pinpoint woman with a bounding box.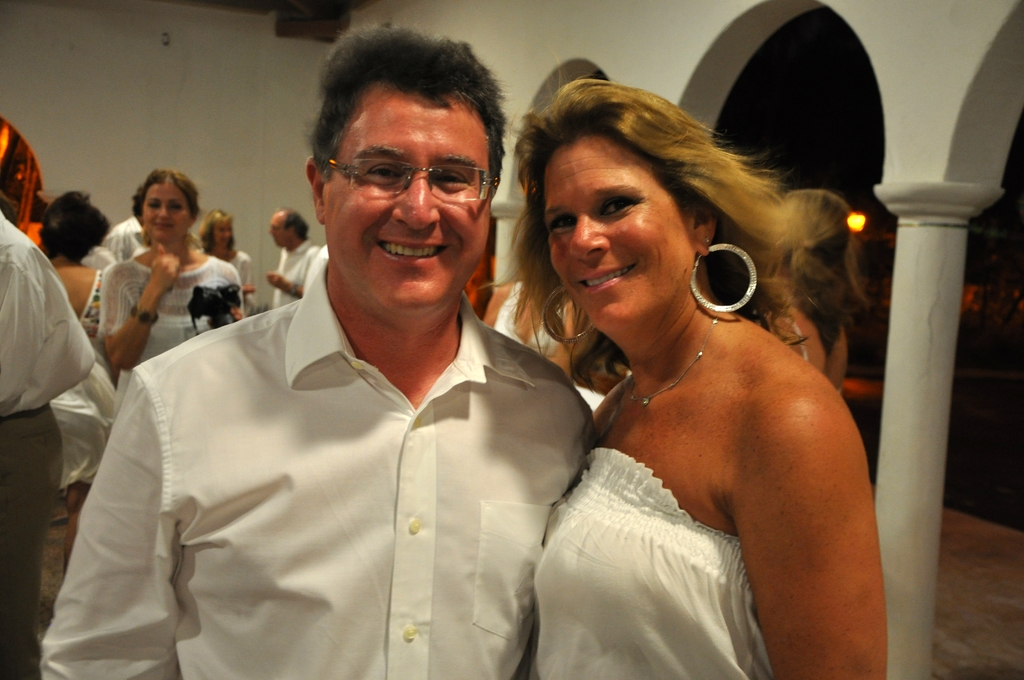
<bbox>477, 67, 908, 670</bbox>.
